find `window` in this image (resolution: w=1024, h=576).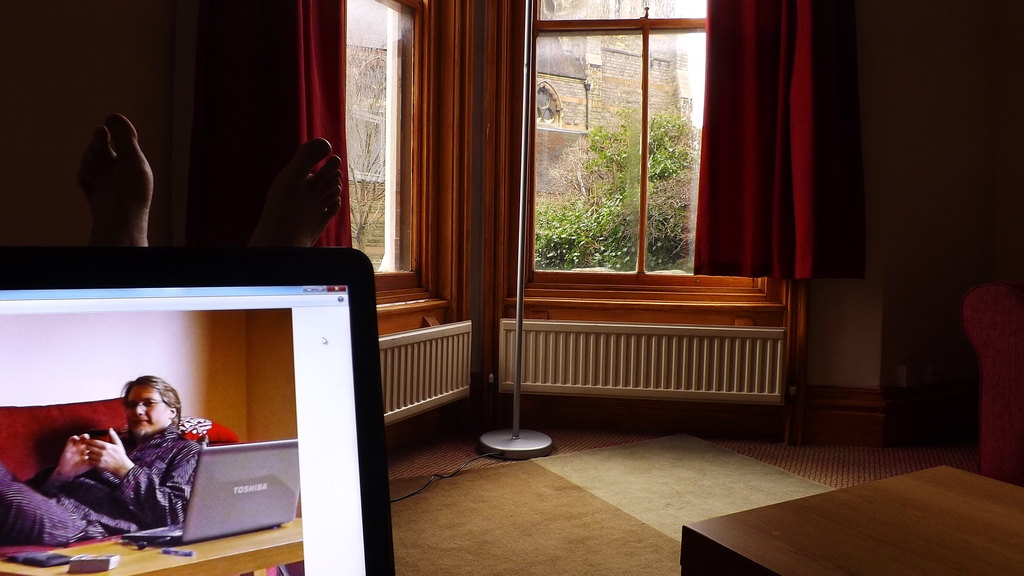
detection(525, 0, 756, 285).
